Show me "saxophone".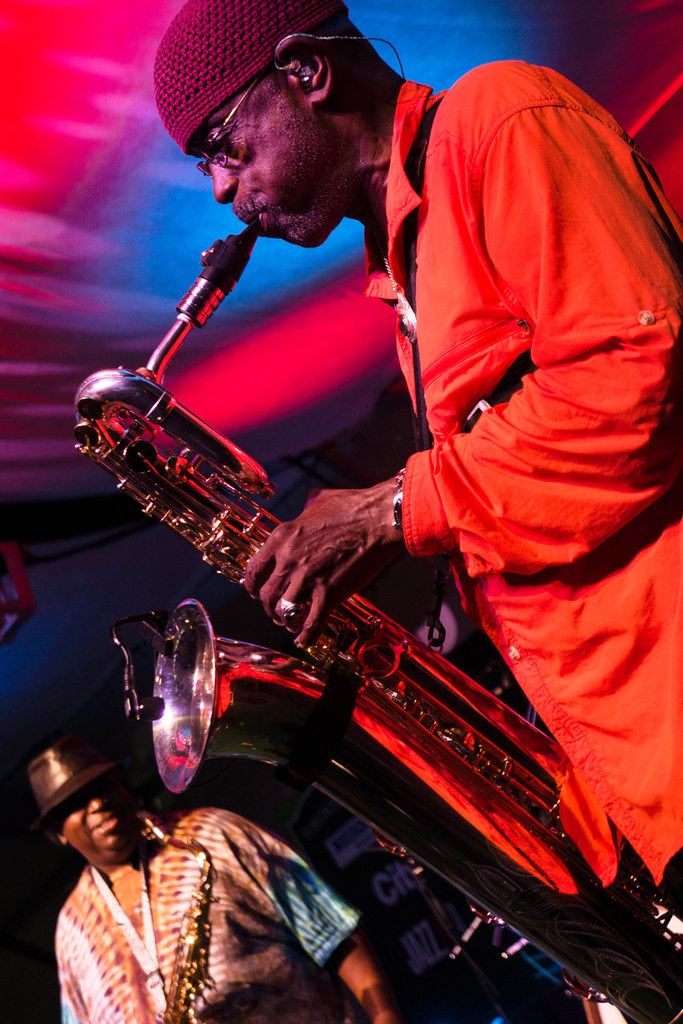
"saxophone" is here: (57,210,682,1023).
